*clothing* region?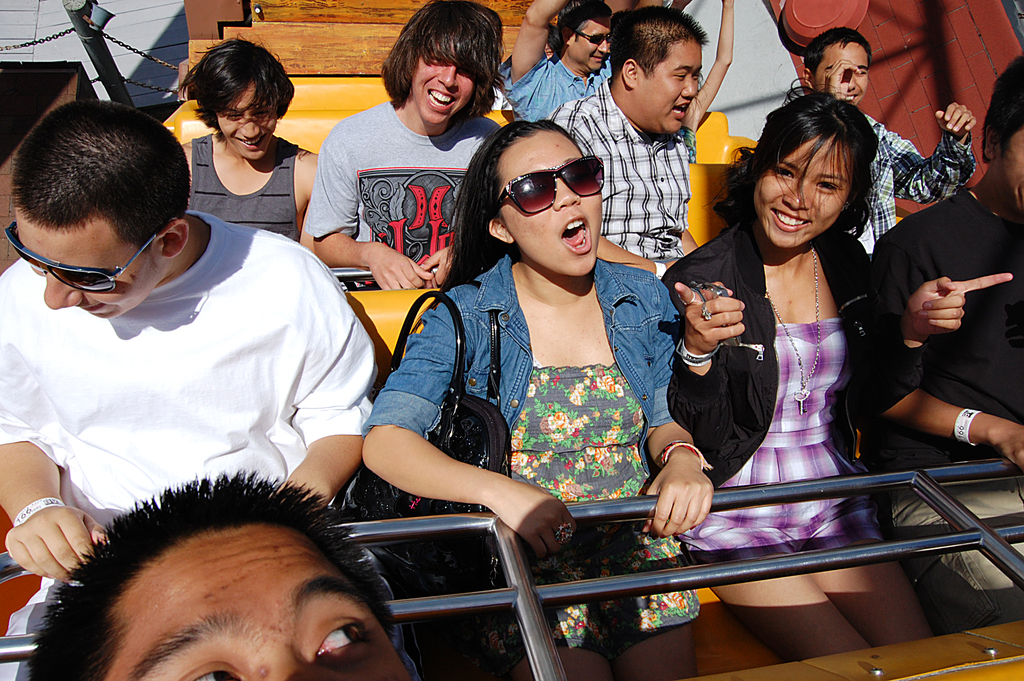
(0, 185, 390, 564)
